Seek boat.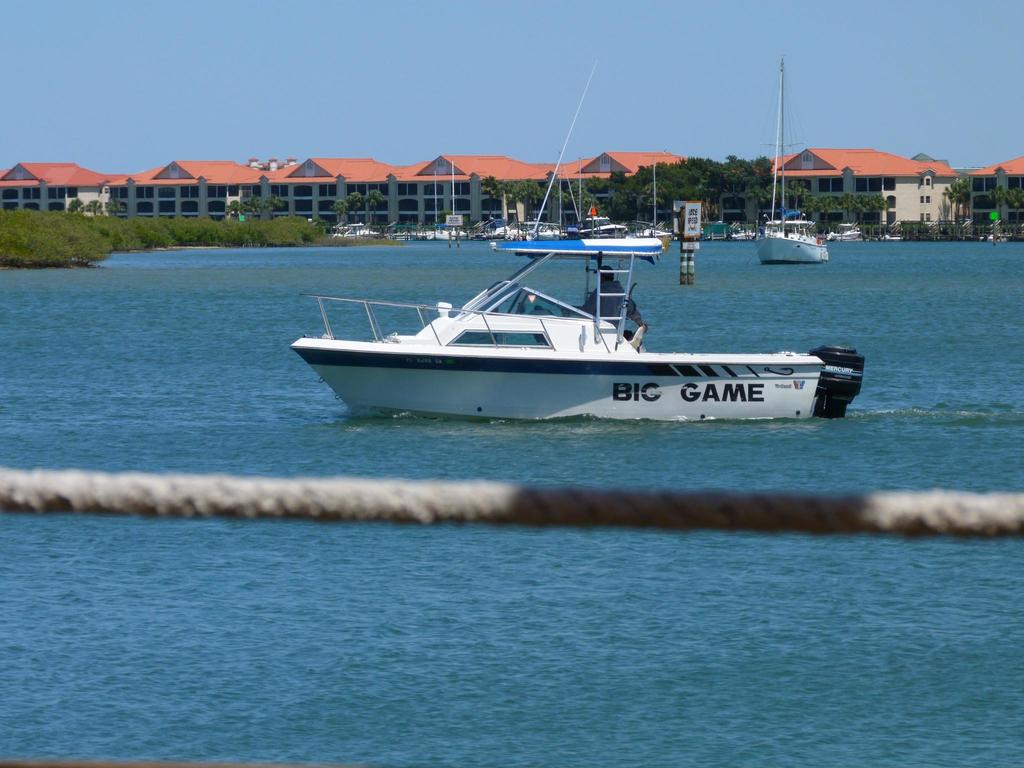
{"x1": 284, "y1": 184, "x2": 859, "y2": 426}.
